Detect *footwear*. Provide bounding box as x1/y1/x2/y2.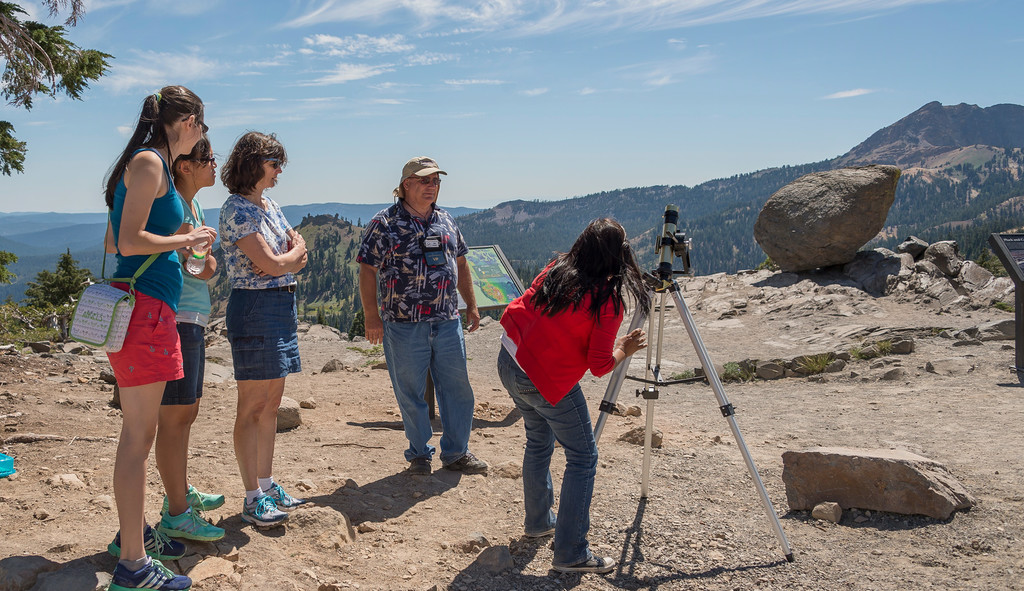
523/520/550/544.
